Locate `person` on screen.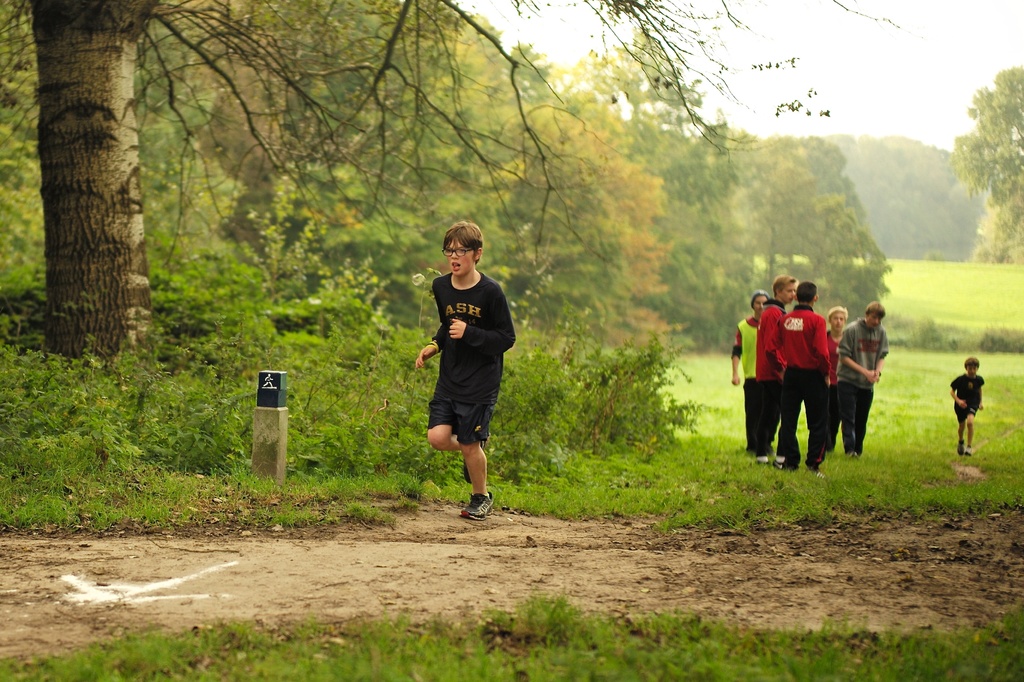
On screen at select_region(729, 291, 769, 455).
